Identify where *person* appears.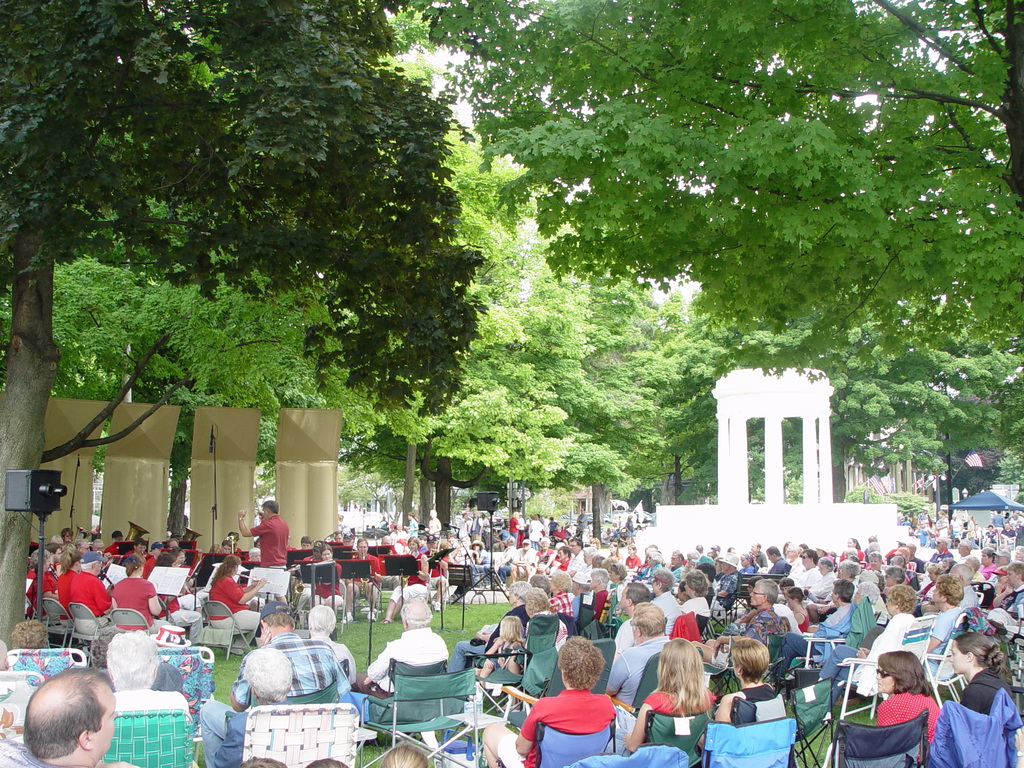
Appears at left=426, top=505, right=444, bottom=536.
